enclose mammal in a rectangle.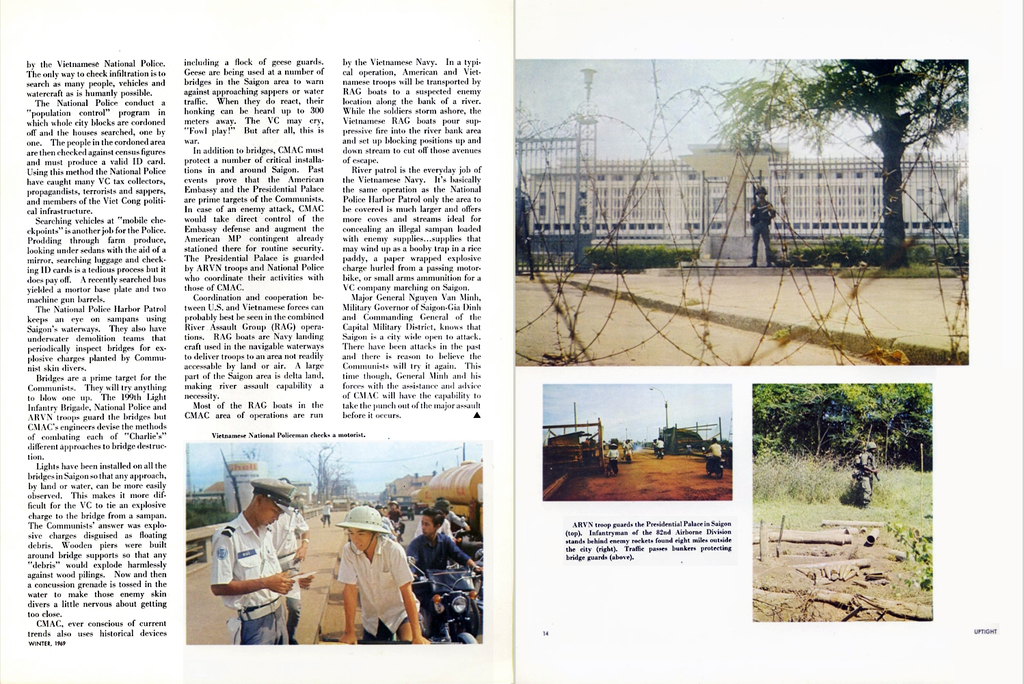
BBox(749, 183, 774, 269).
